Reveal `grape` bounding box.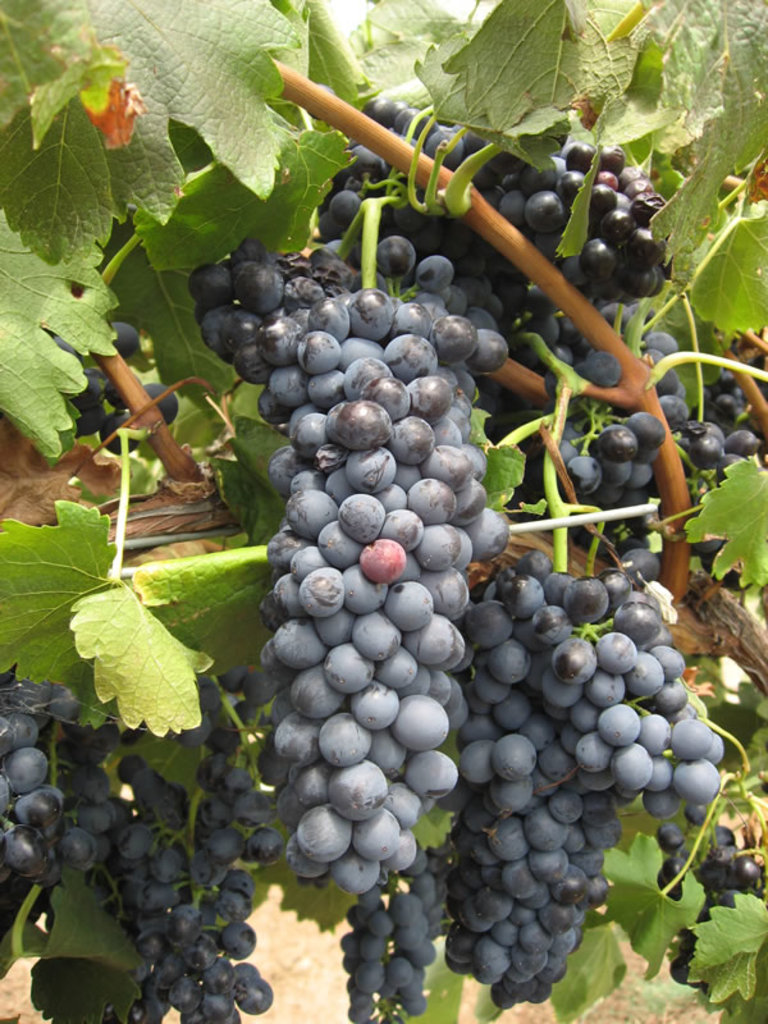
Revealed: 140,383,179,421.
